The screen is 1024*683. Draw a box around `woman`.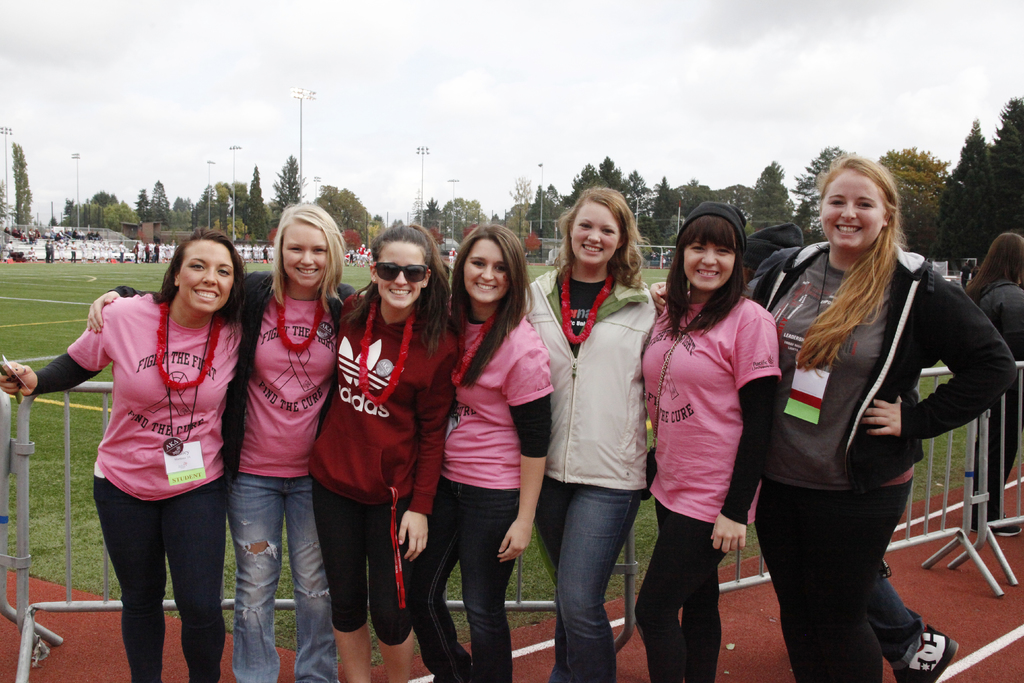
(339,226,464,682).
